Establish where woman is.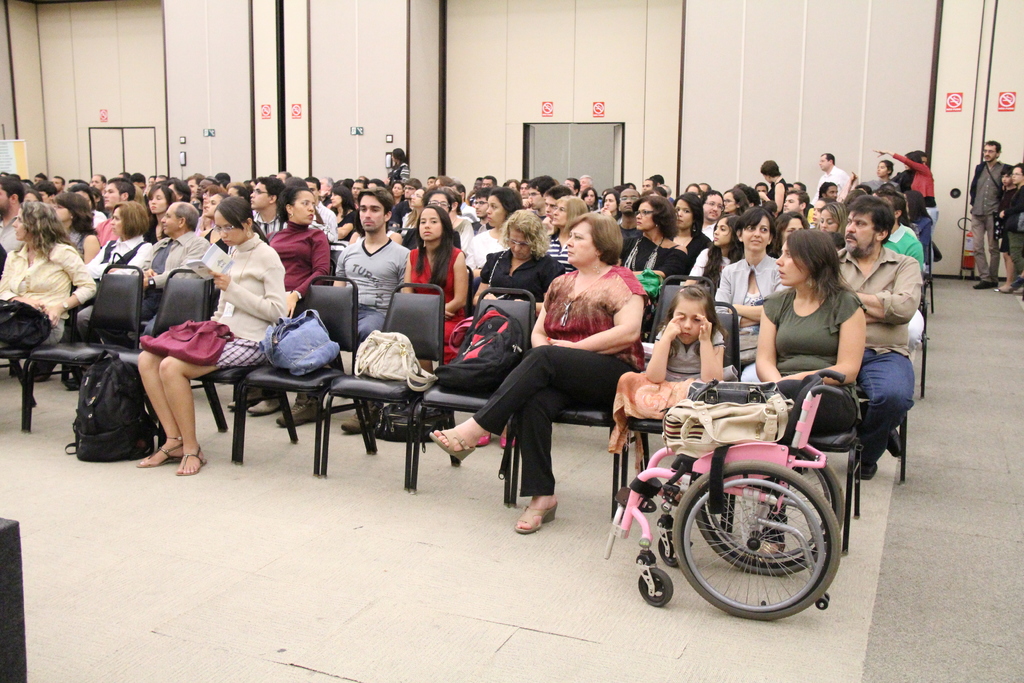
Established at x1=843 y1=158 x2=897 y2=192.
